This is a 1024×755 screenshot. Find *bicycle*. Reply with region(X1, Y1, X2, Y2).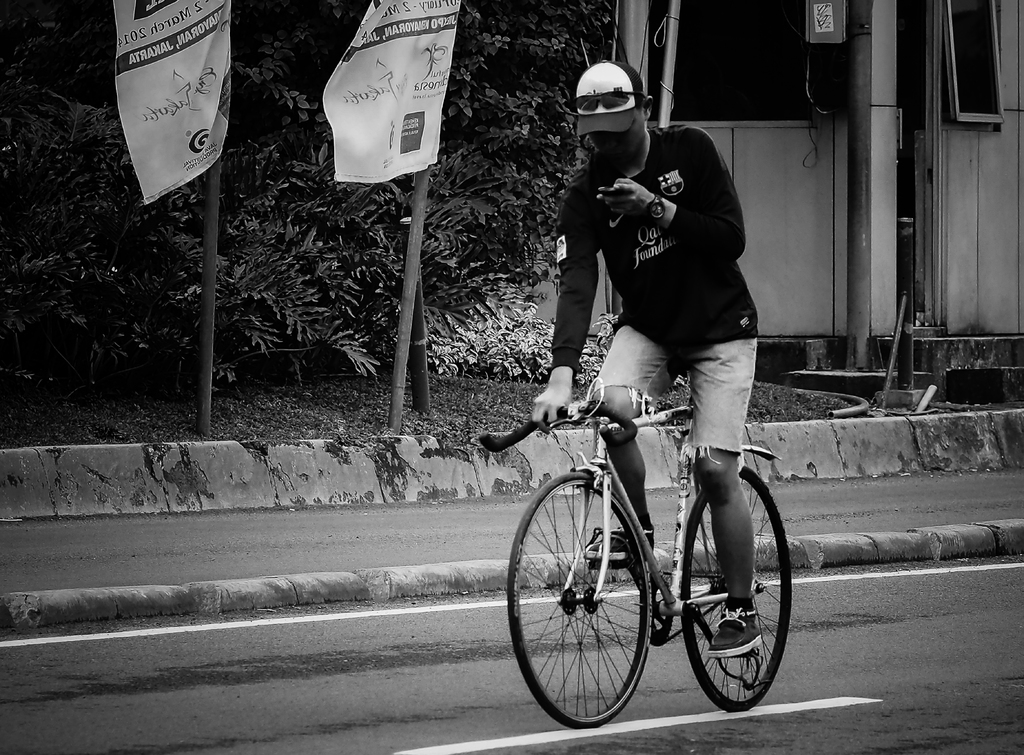
region(471, 383, 802, 740).
